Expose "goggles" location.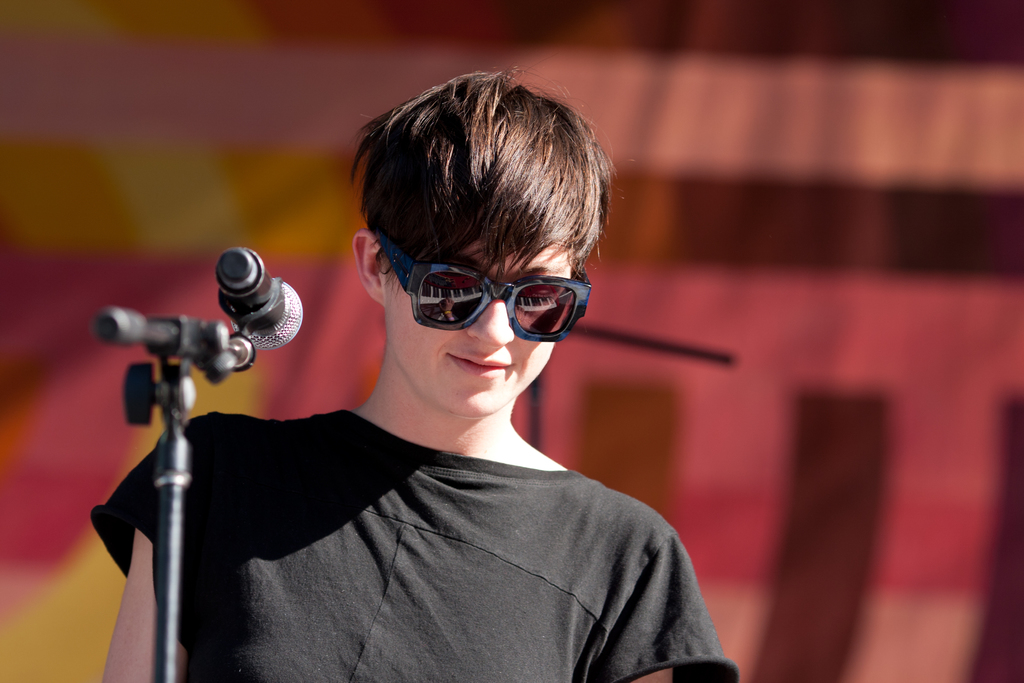
Exposed at x1=375, y1=251, x2=595, y2=342.
